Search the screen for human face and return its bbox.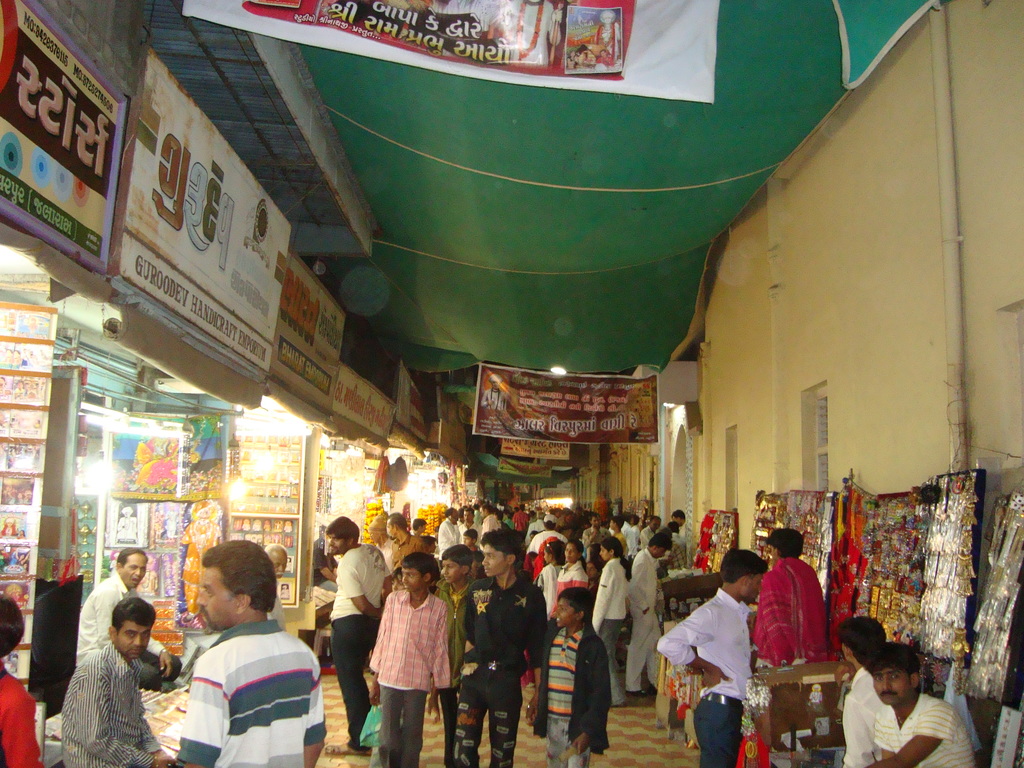
Found: bbox=[875, 663, 916, 712].
